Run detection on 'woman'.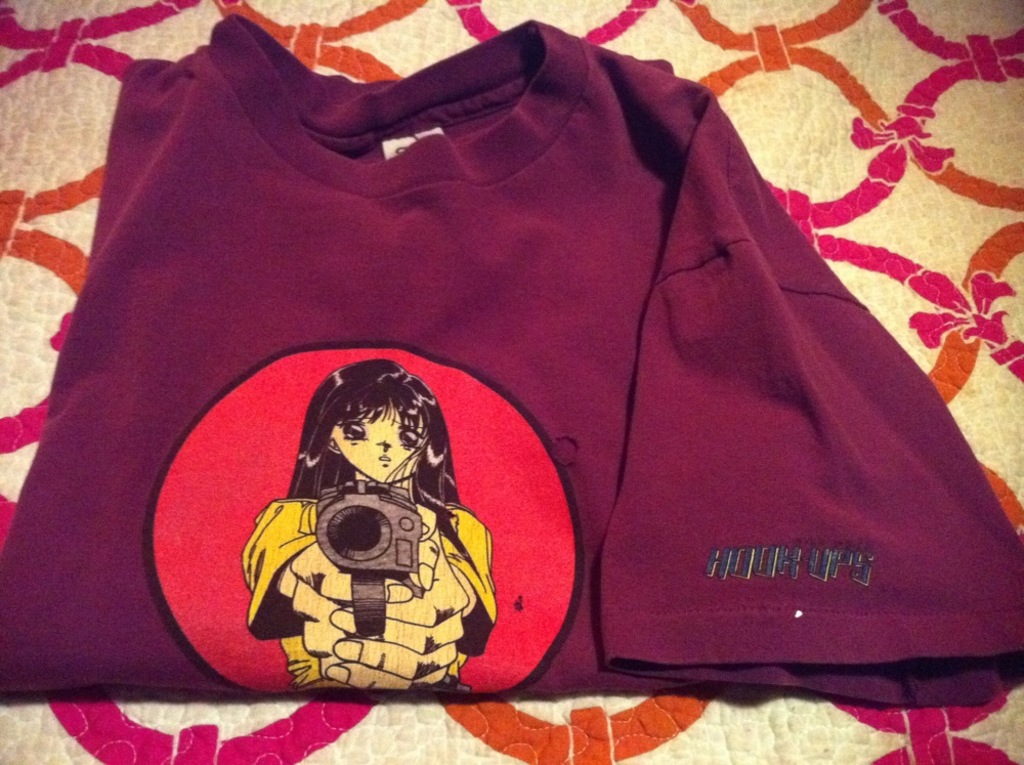
Result: Rect(245, 353, 495, 699).
